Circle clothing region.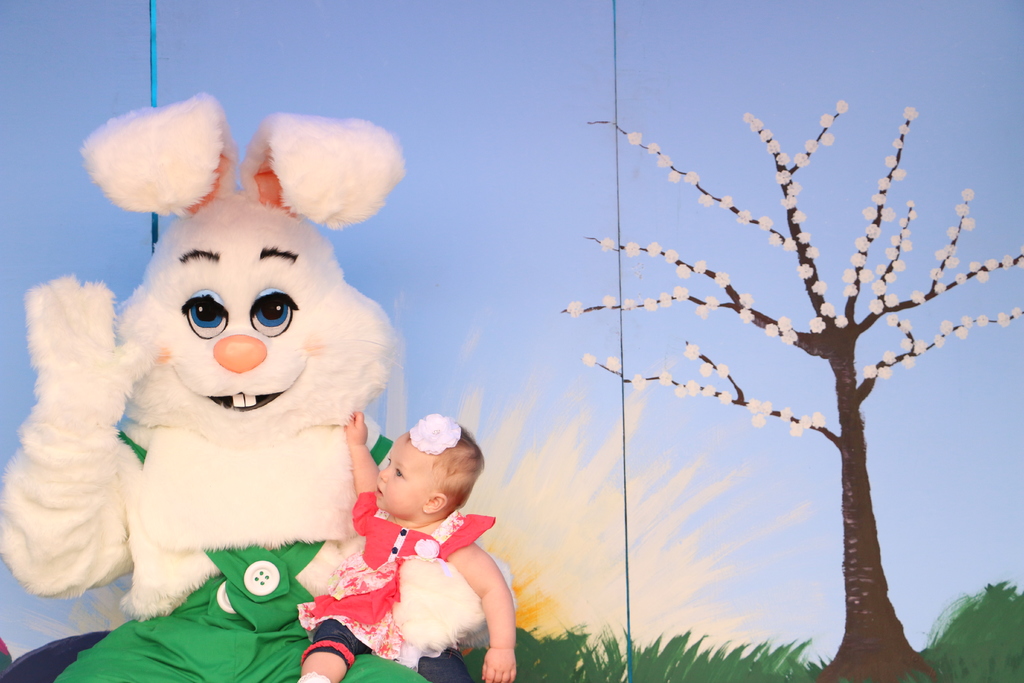
Region: <bbox>300, 490, 503, 664</bbox>.
